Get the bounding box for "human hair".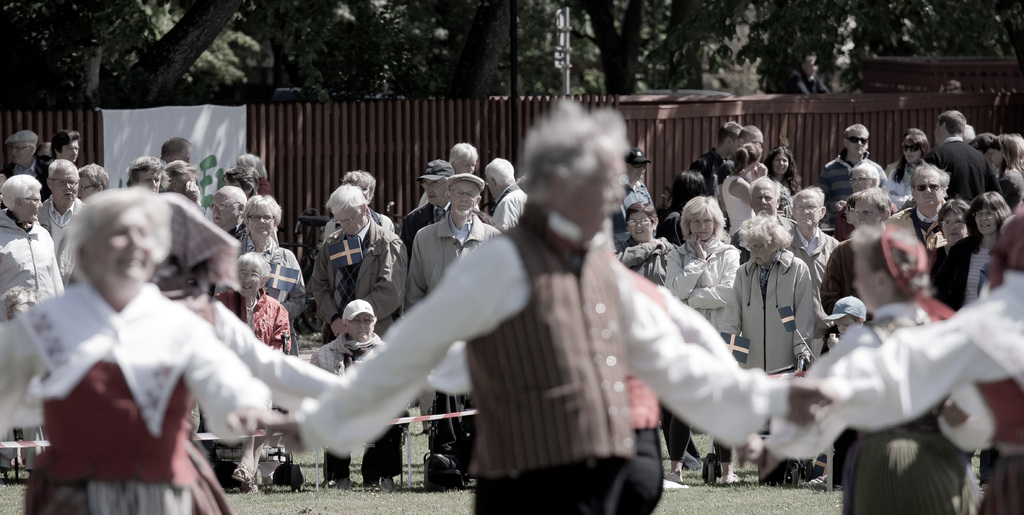
bbox(846, 227, 888, 270).
